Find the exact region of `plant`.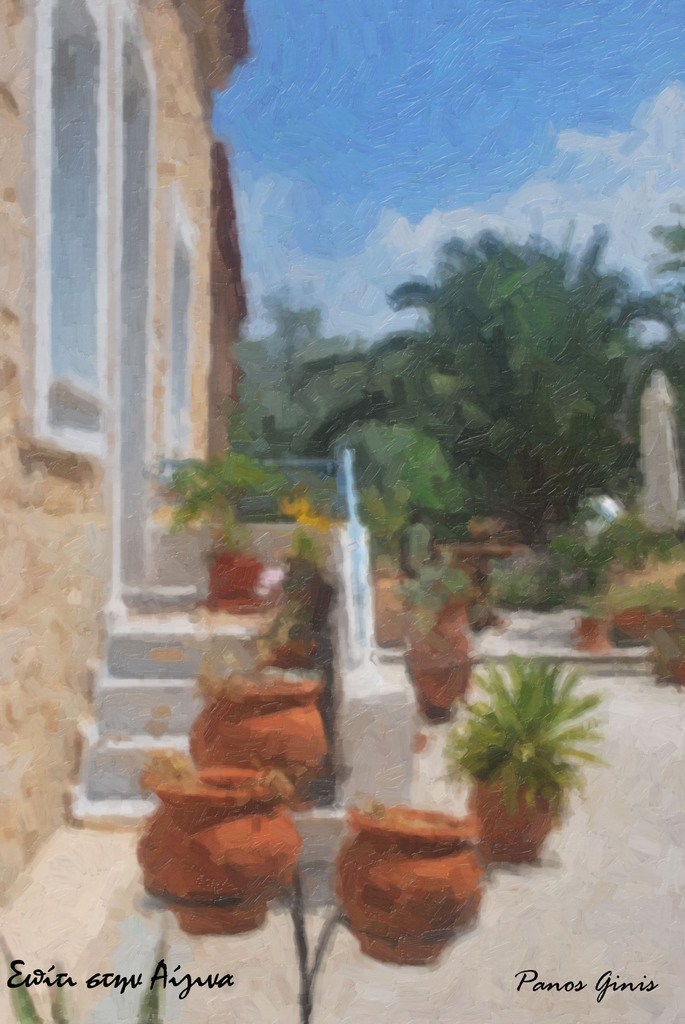
Exact region: Rect(160, 456, 298, 533).
